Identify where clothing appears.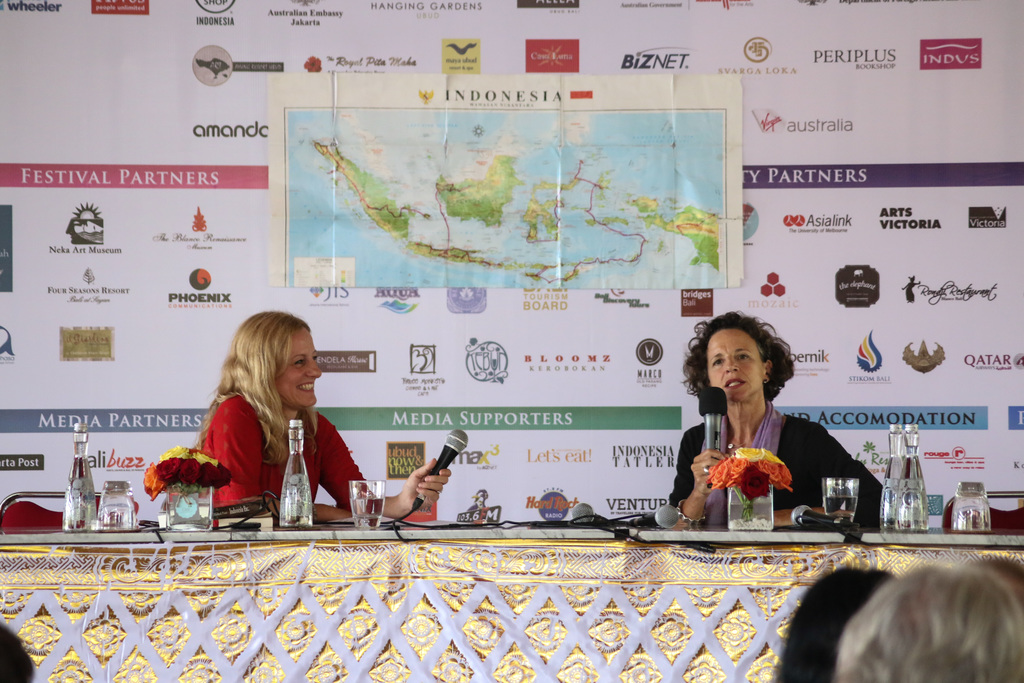
Appears at locate(658, 396, 895, 518).
